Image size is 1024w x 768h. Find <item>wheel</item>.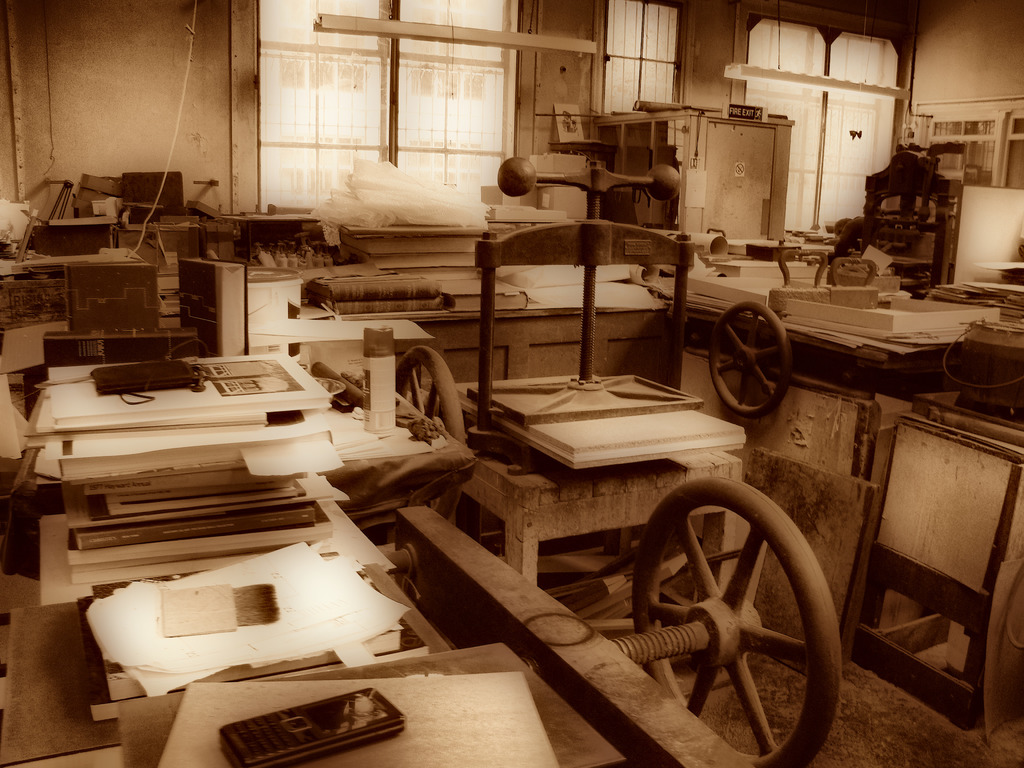
(397,344,472,521).
